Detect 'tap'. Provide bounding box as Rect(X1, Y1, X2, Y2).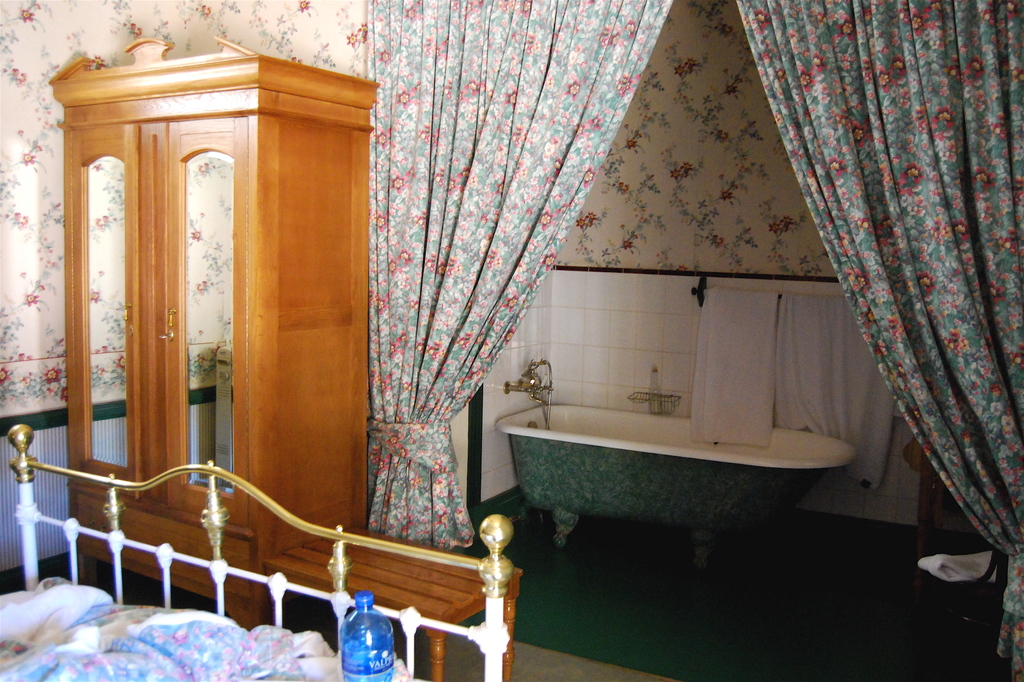
Rect(493, 364, 571, 435).
